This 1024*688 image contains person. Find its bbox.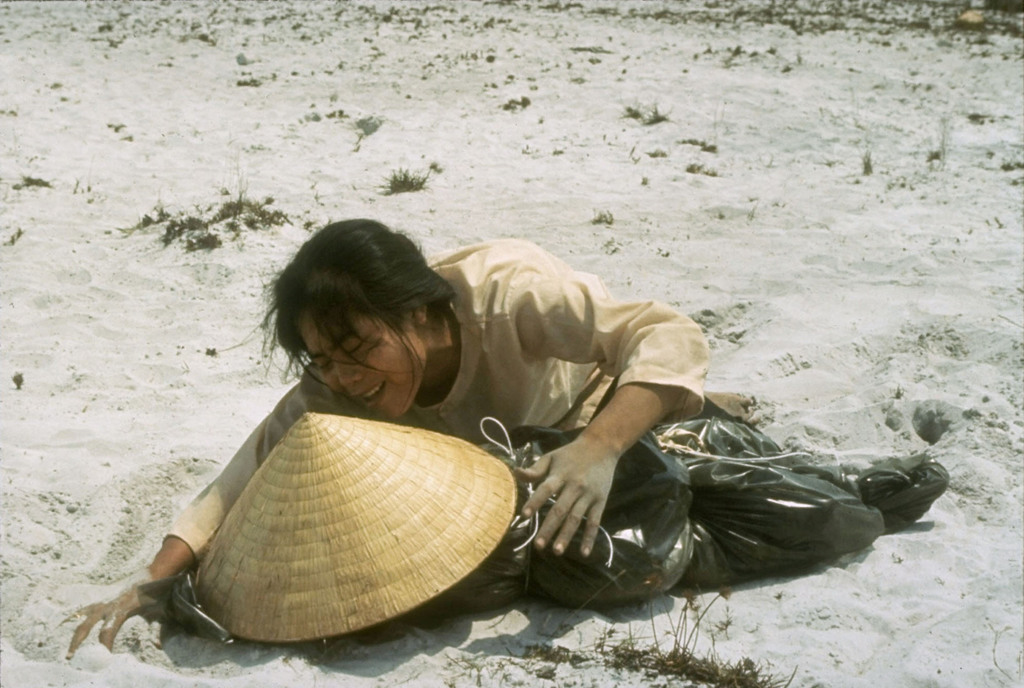
[36, 215, 754, 661].
